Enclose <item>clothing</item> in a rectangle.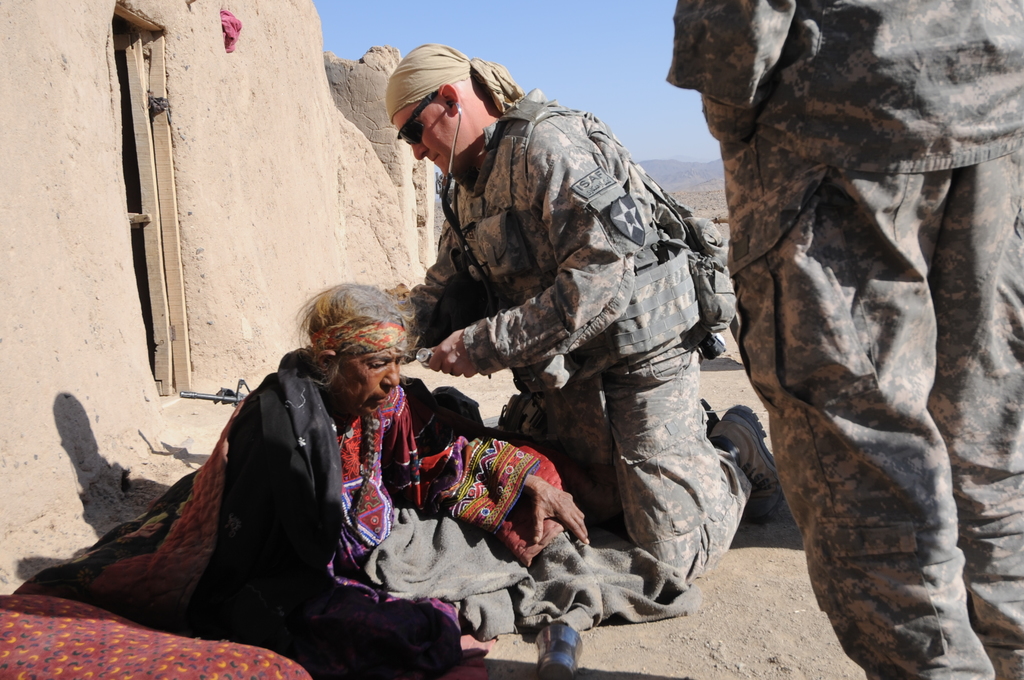
left=386, top=63, right=753, bottom=567.
